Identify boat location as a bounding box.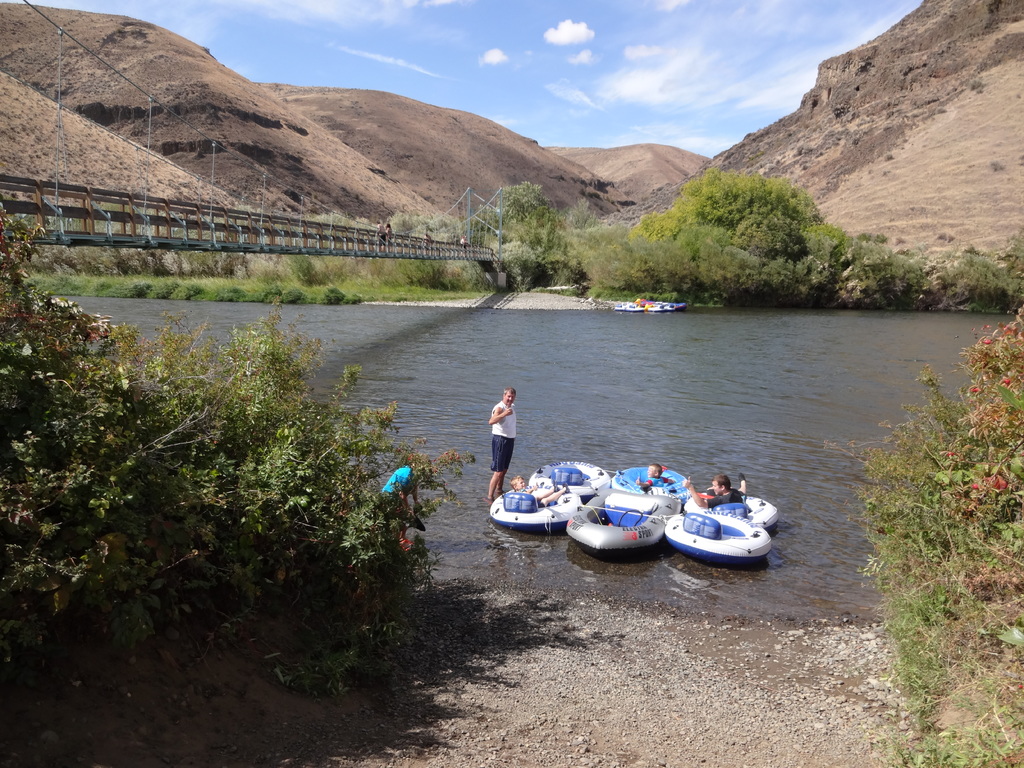
[left=490, top=452, right=614, bottom=547].
